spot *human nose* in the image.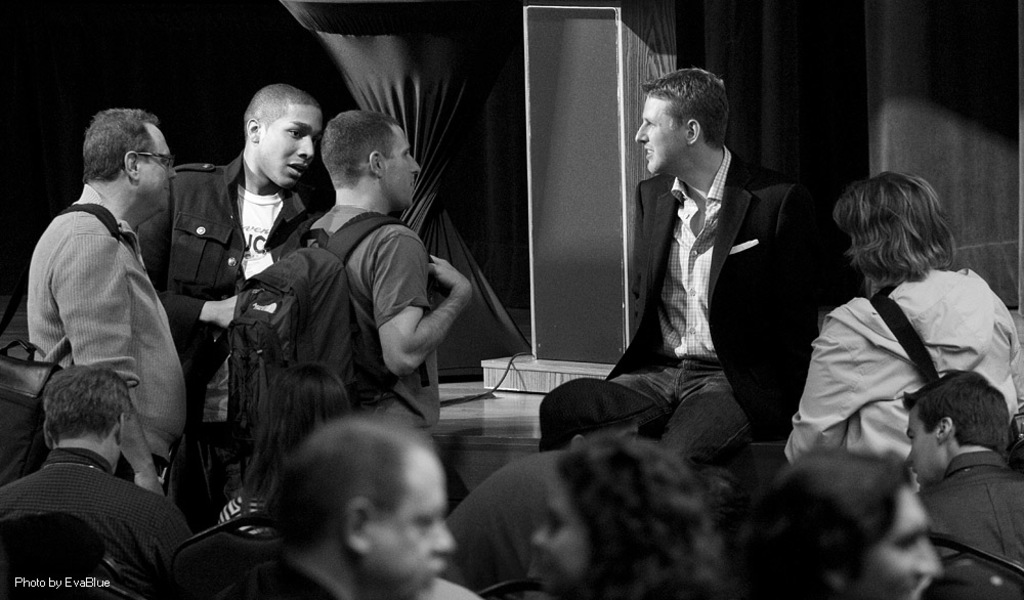
*human nose* found at pyautogui.locateOnScreen(433, 517, 456, 553).
